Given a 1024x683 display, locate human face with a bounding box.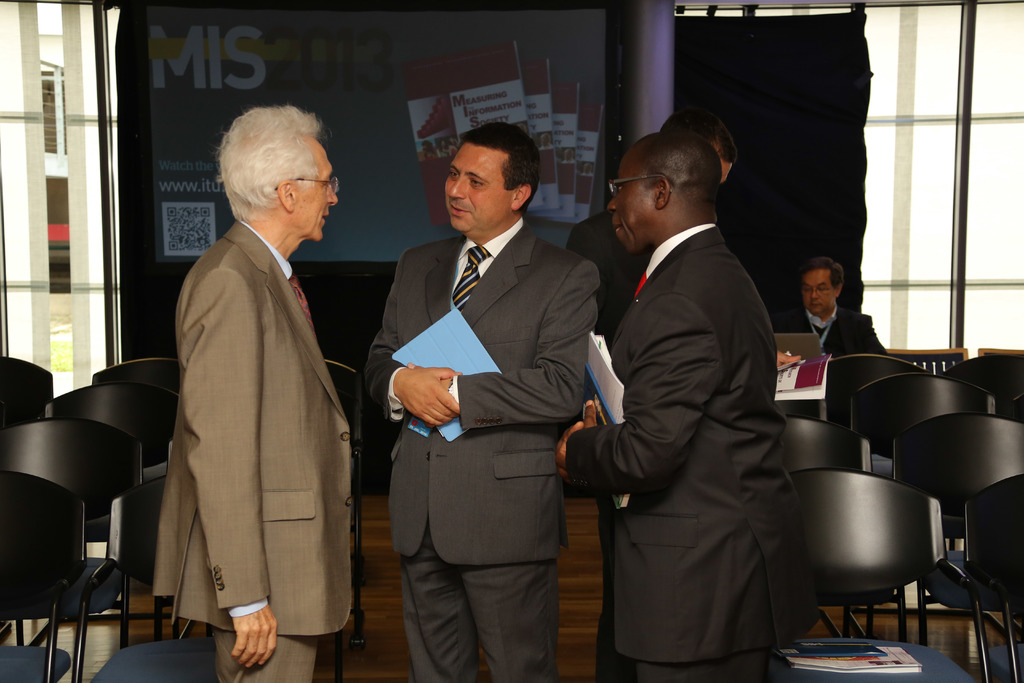
Located: 440/145/513/231.
